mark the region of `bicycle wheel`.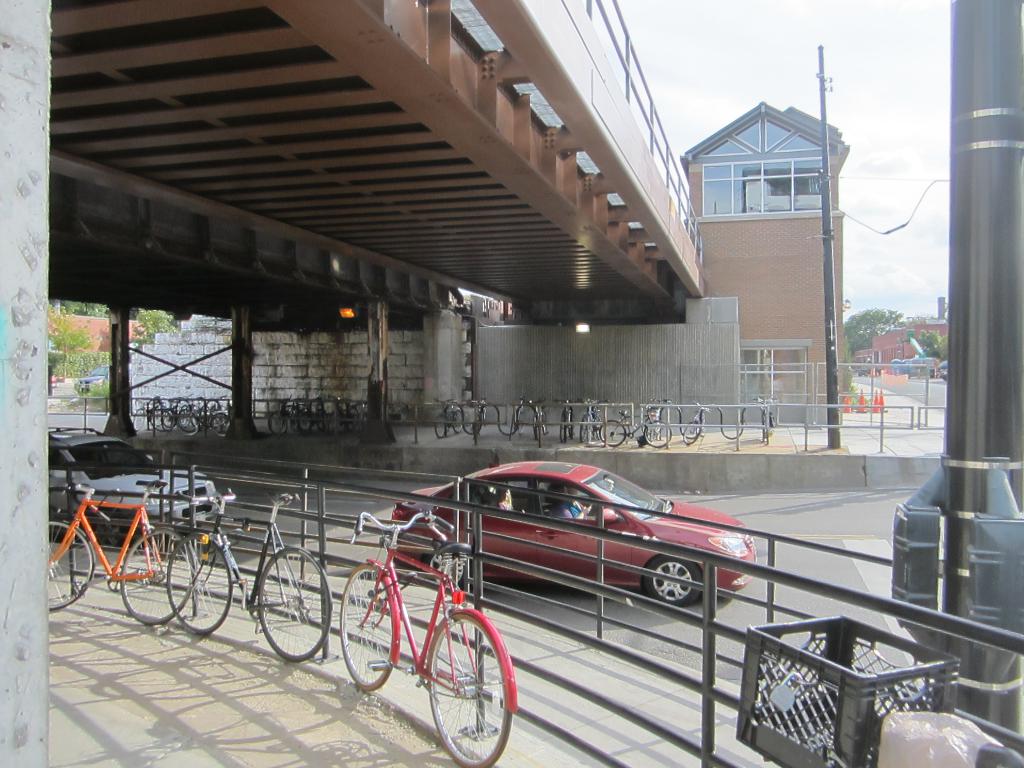
Region: {"left": 453, "top": 410, "right": 465, "bottom": 434}.
